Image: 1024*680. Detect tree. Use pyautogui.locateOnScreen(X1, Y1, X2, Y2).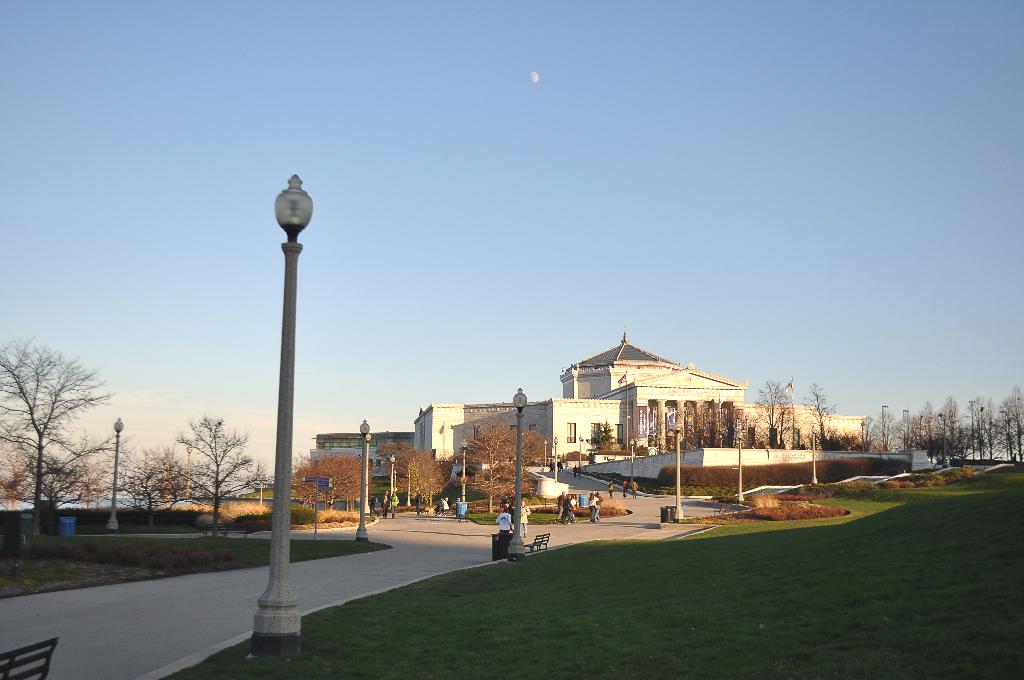
pyautogui.locateOnScreen(9, 325, 113, 540).
